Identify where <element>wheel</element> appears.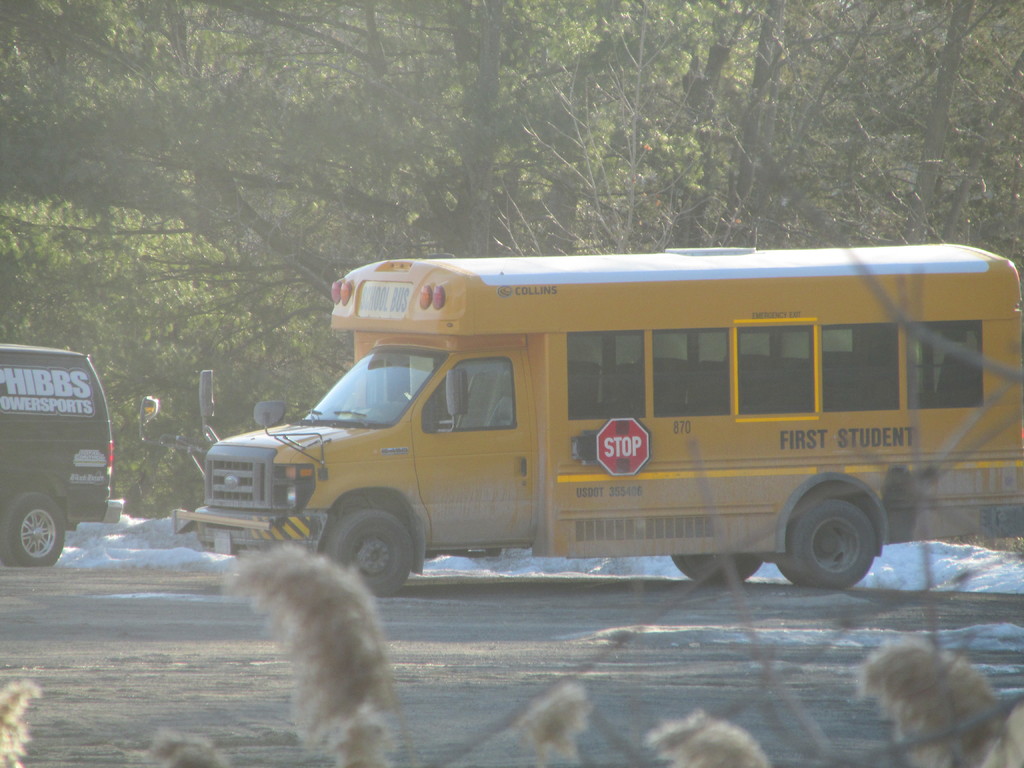
Appears at (x1=326, y1=508, x2=414, y2=597).
